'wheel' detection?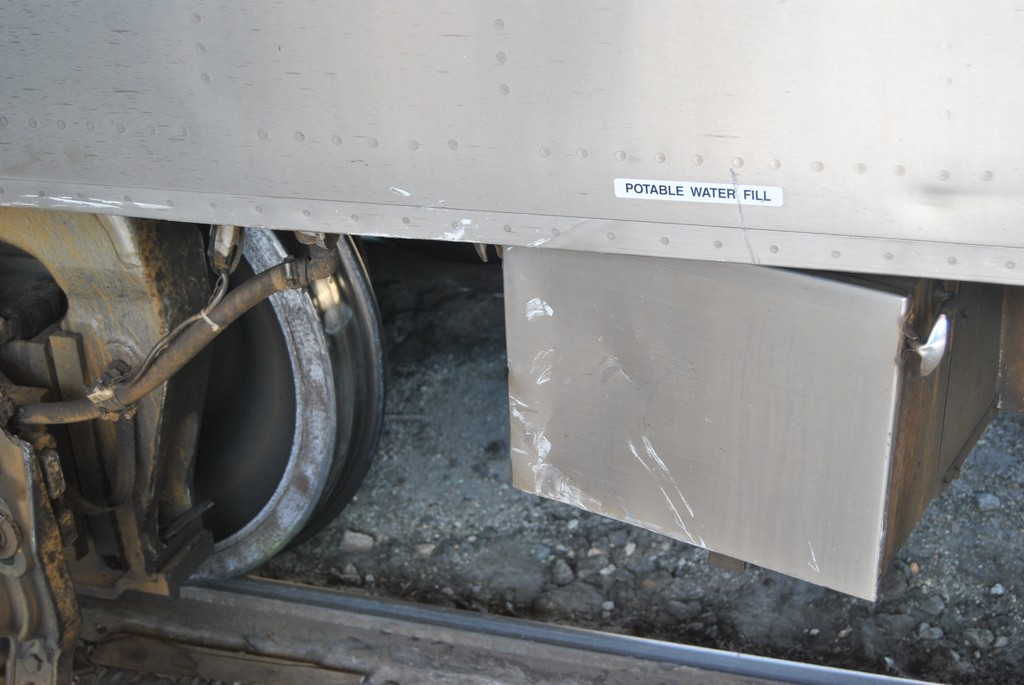
region(40, 176, 388, 589)
